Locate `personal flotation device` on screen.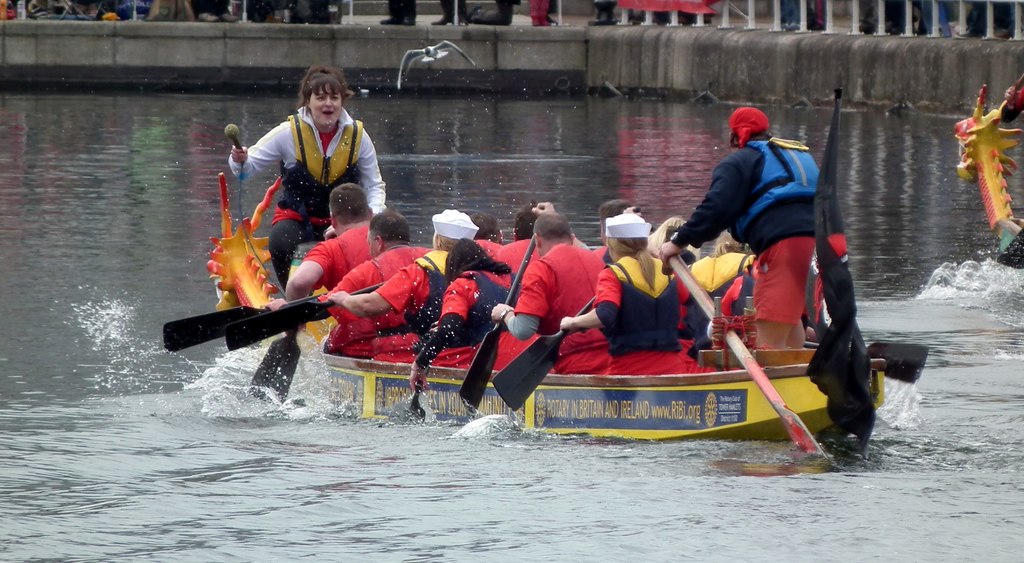
On screen at 448/268/513/345.
